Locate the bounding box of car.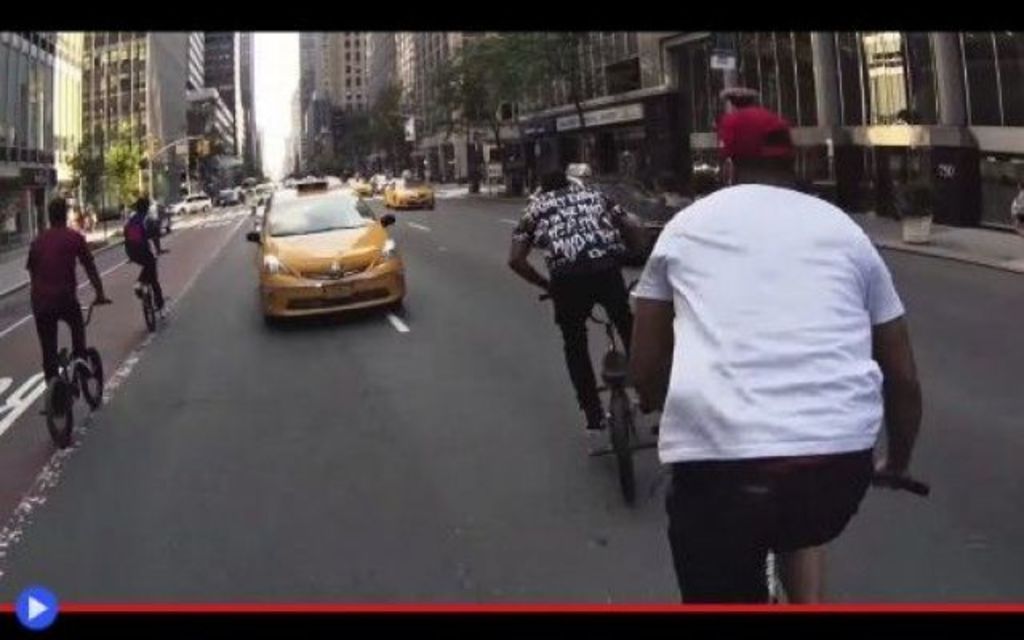
Bounding box: [left=163, top=186, right=218, bottom=216].
